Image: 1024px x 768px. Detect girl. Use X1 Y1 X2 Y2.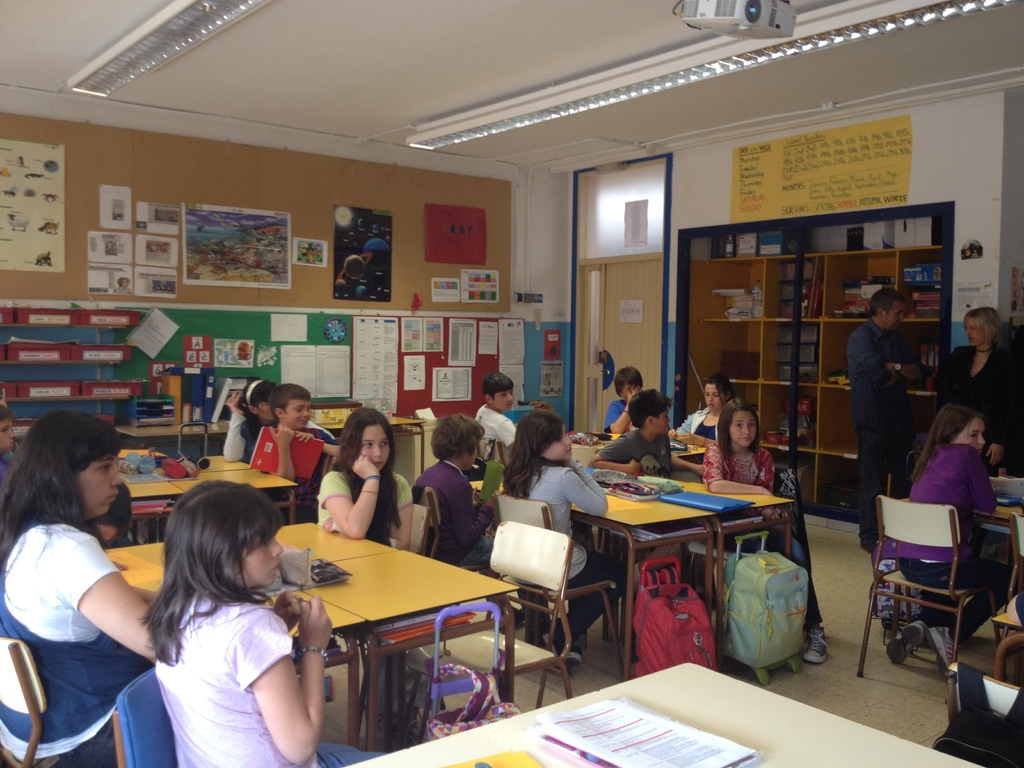
0 412 179 767.
